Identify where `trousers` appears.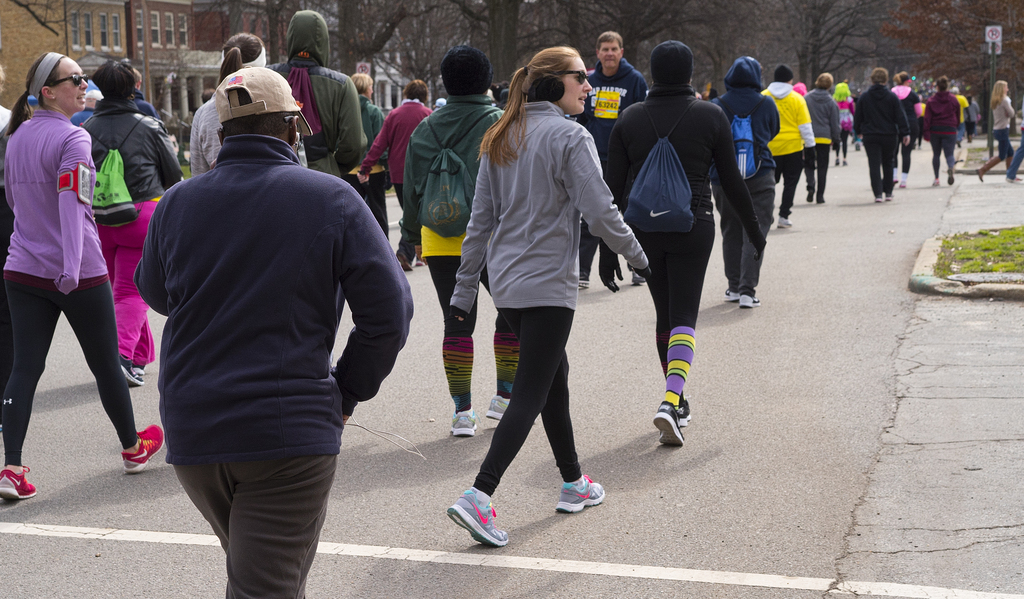
Appears at 464,262,599,510.
